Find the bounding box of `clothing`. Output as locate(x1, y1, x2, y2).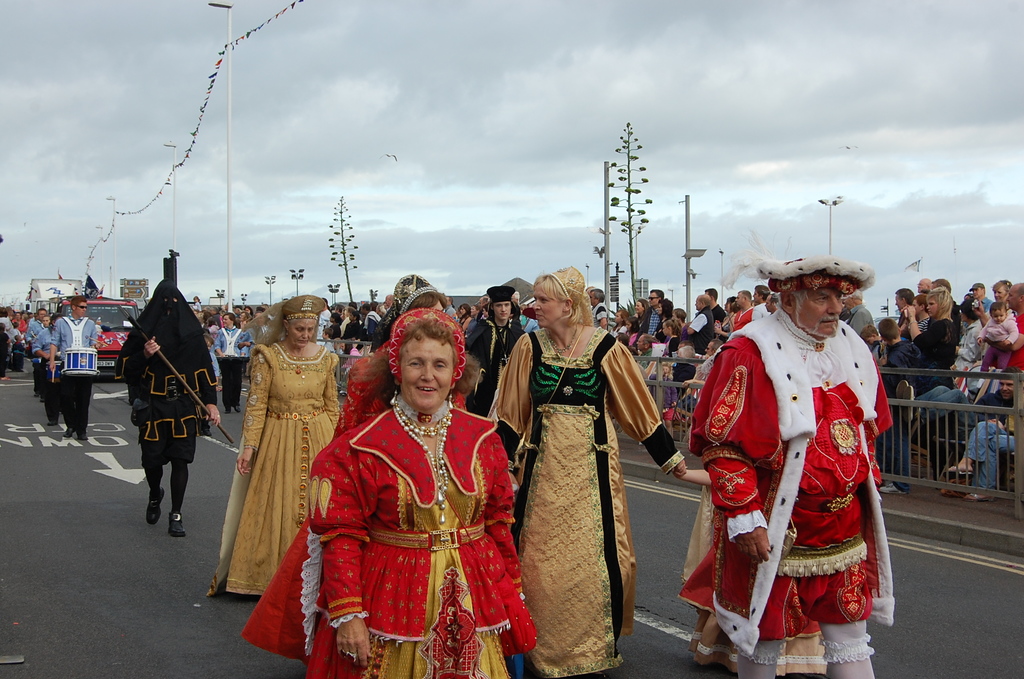
locate(51, 316, 104, 441).
